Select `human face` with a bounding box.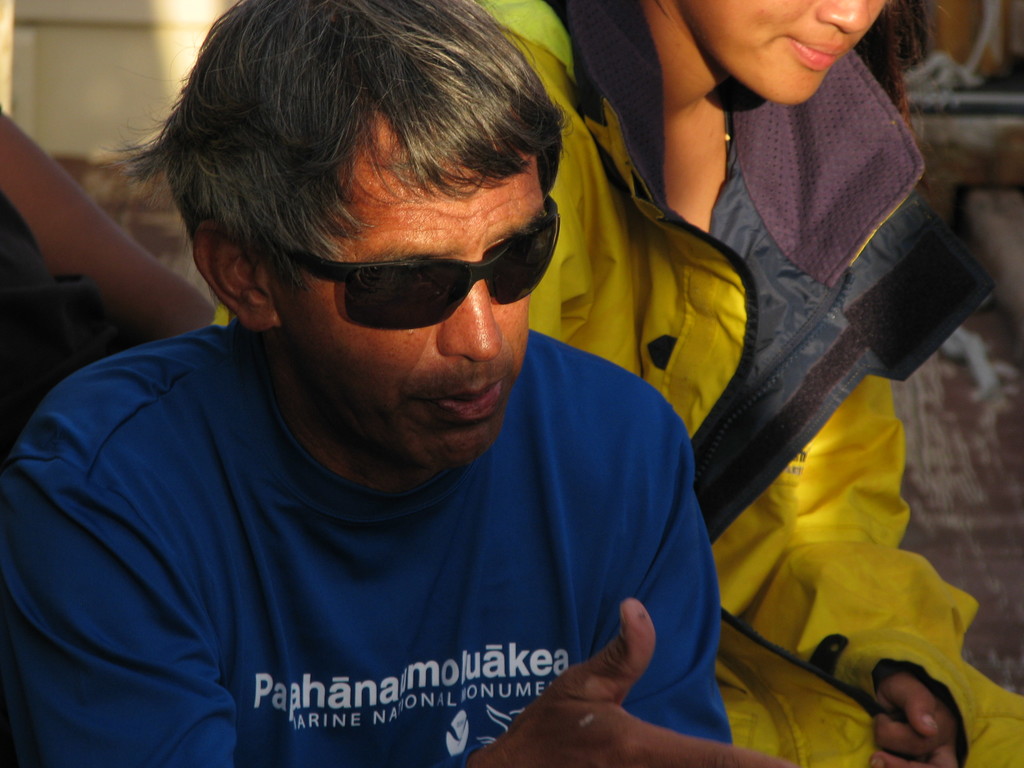
676, 0, 884, 102.
